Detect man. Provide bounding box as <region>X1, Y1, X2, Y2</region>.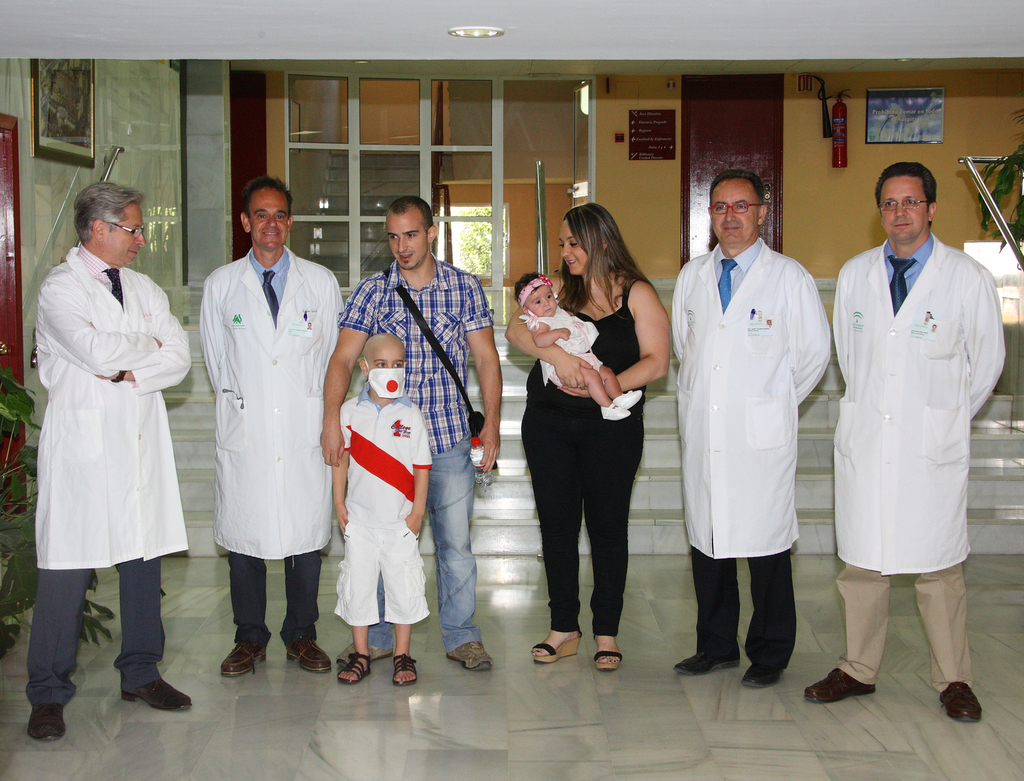
<region>664, 174, 832, 688</region>.
